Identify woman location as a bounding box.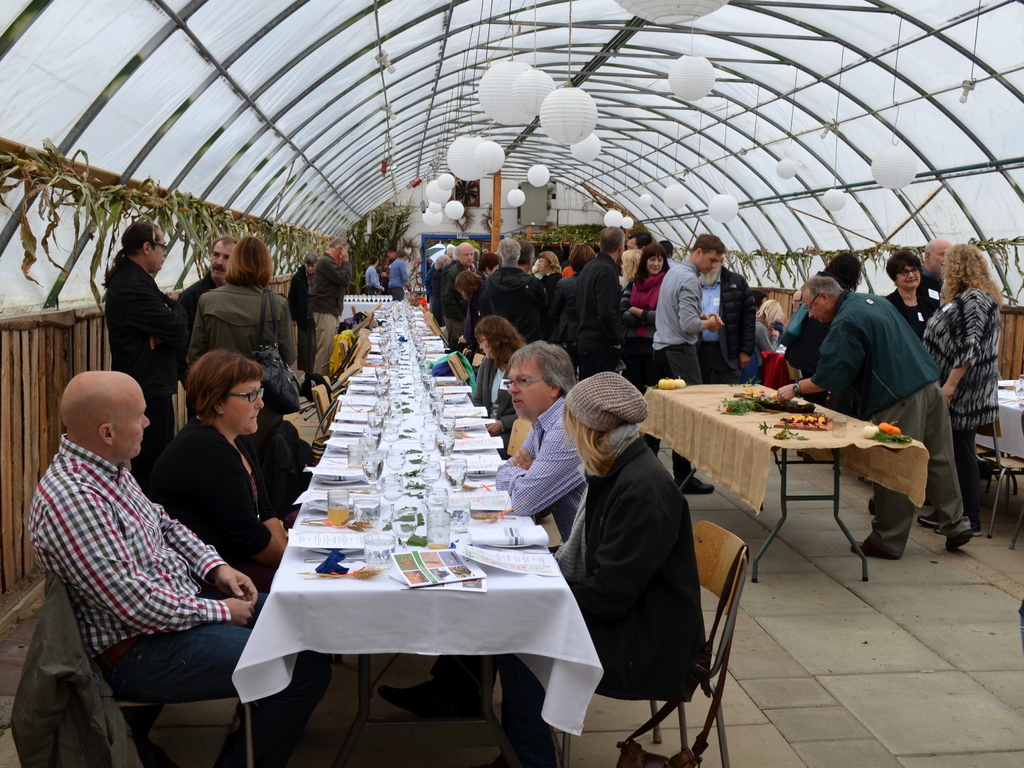
crop(749, 295, 783, 371).
